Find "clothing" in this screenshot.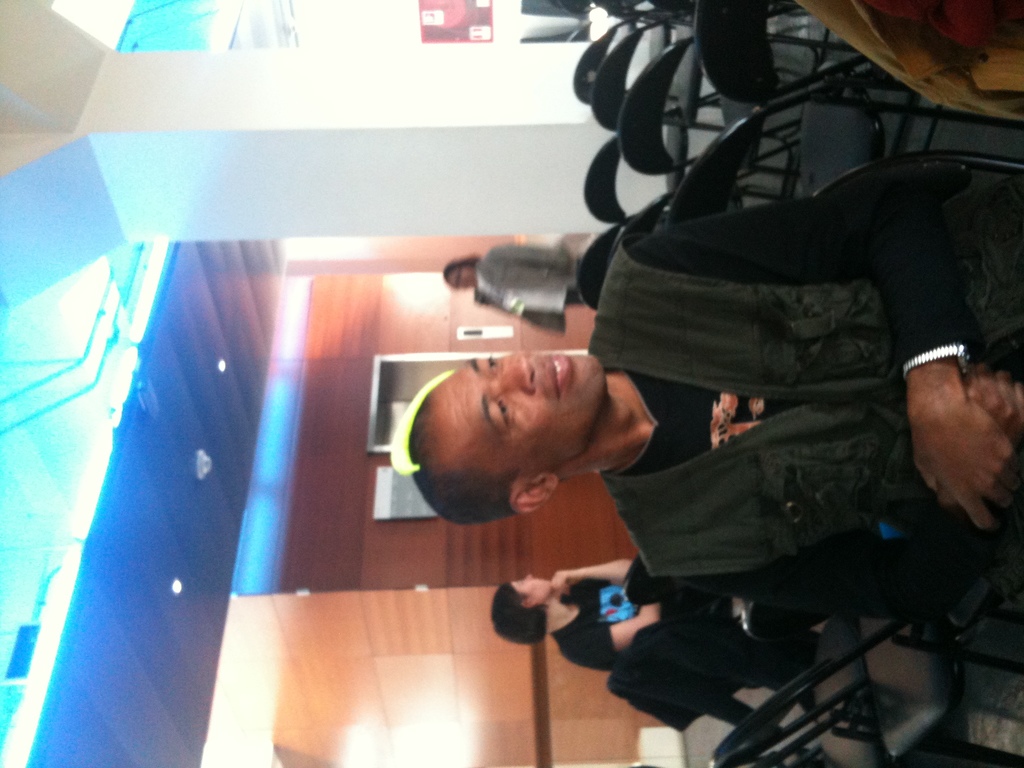
The bounding box for "clothing" is {"x1": 547, "y1": 575, "x2": 755, "y2": 672}.
